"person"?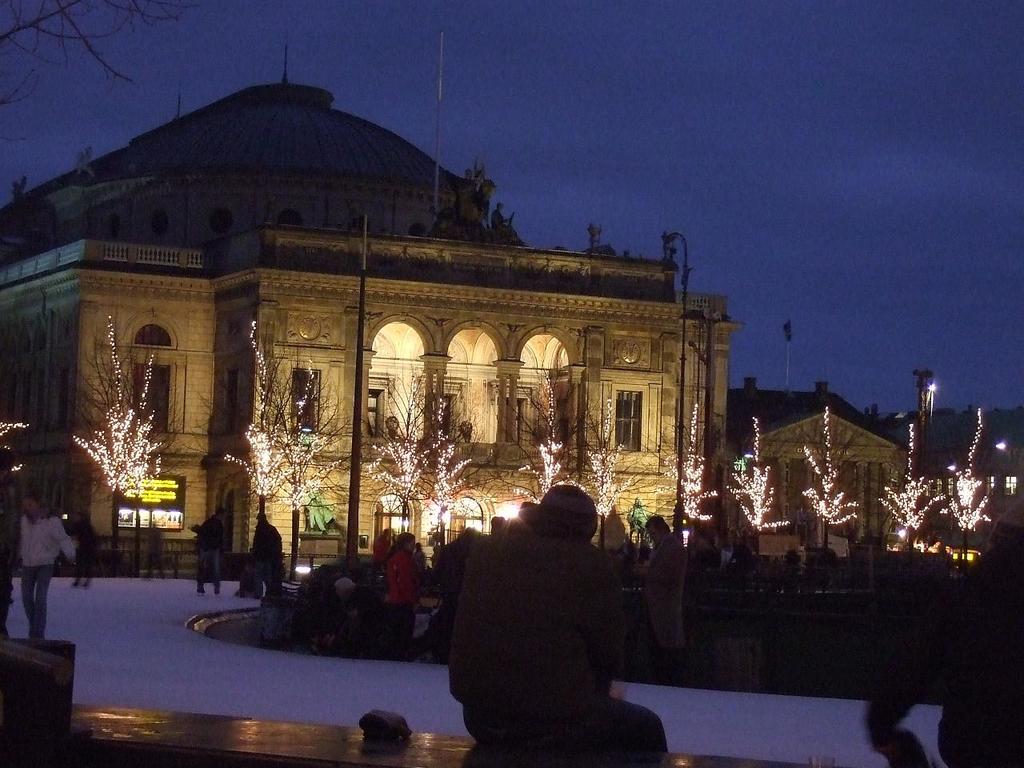
box(190, 502, 234, 598)
